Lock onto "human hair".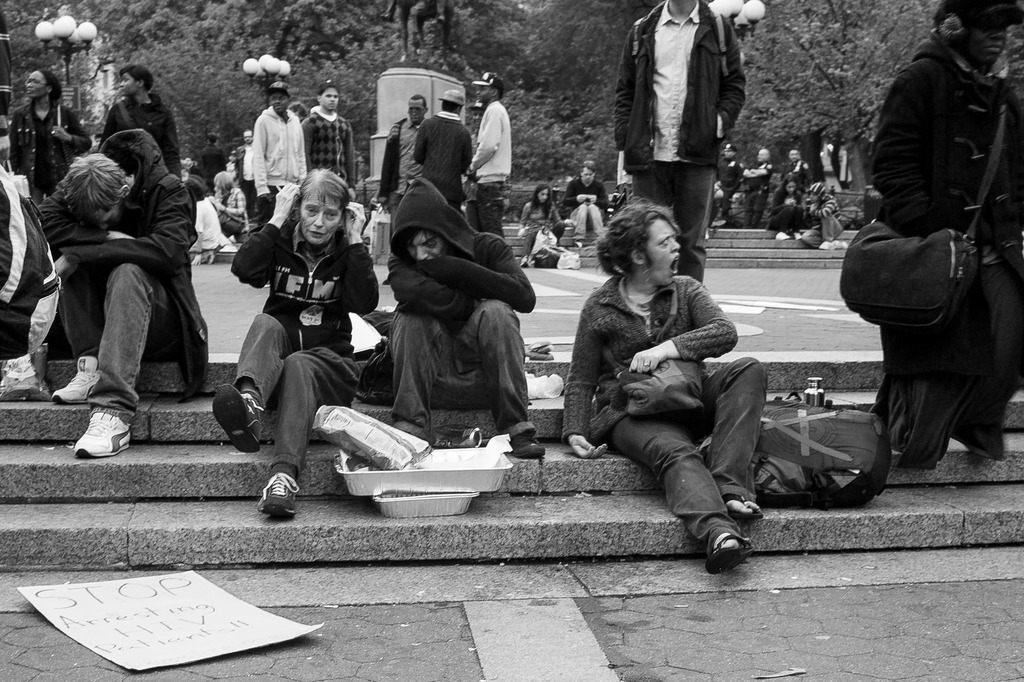
Locked: x1=581 y1=157 x2=596 y2=186.
